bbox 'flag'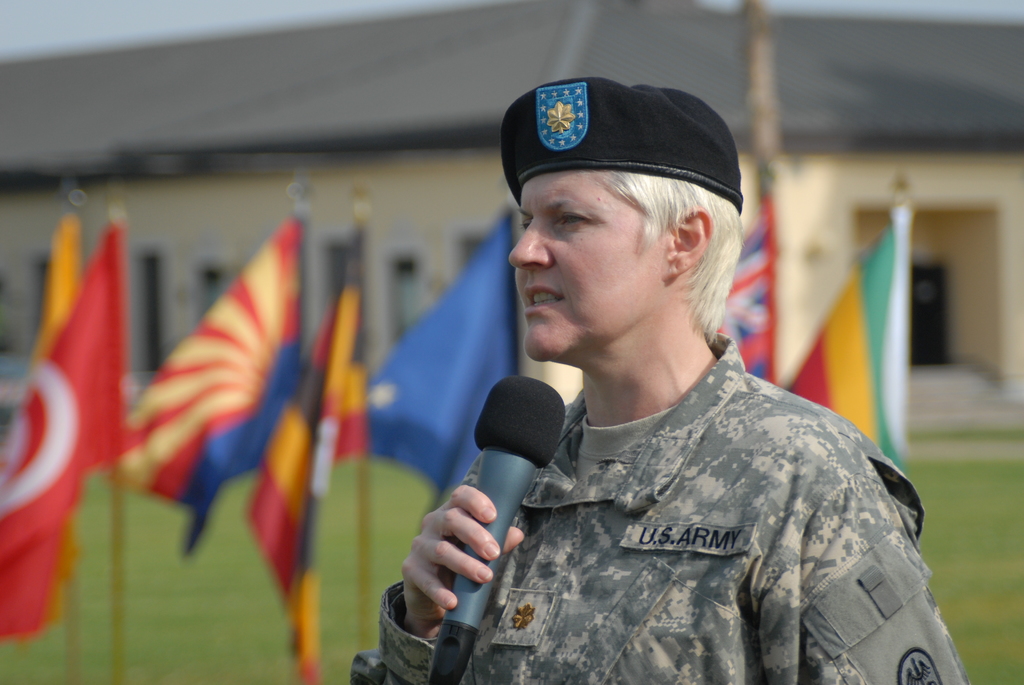
{"x1": 28, "y1": 203, "x2": 80, "y2": 388}
